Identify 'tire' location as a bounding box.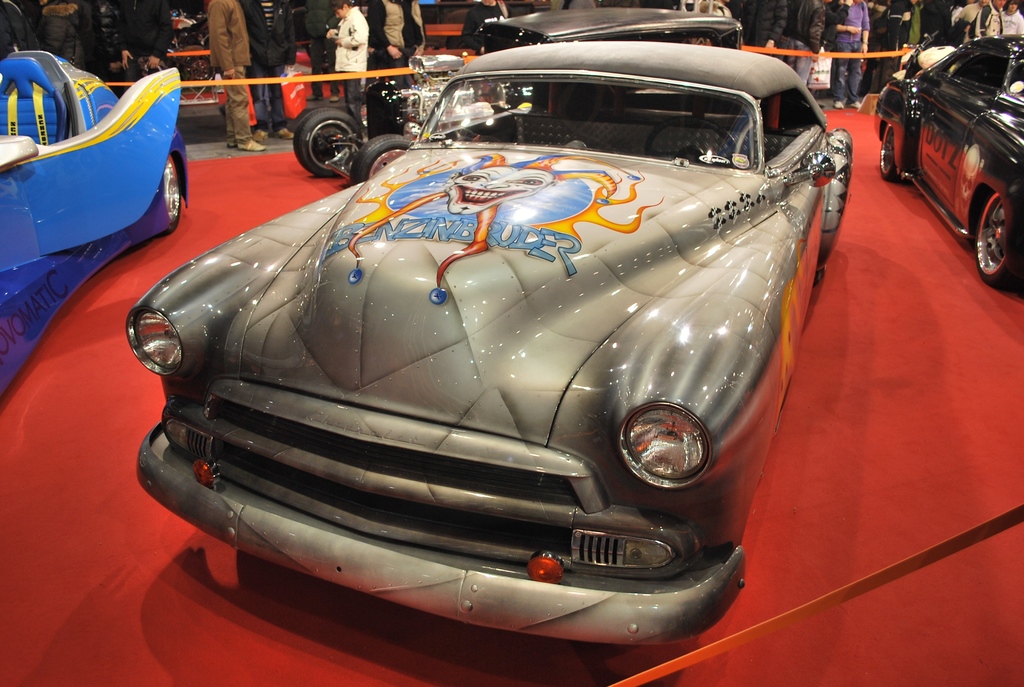
region(881, 120, 906, 182).
